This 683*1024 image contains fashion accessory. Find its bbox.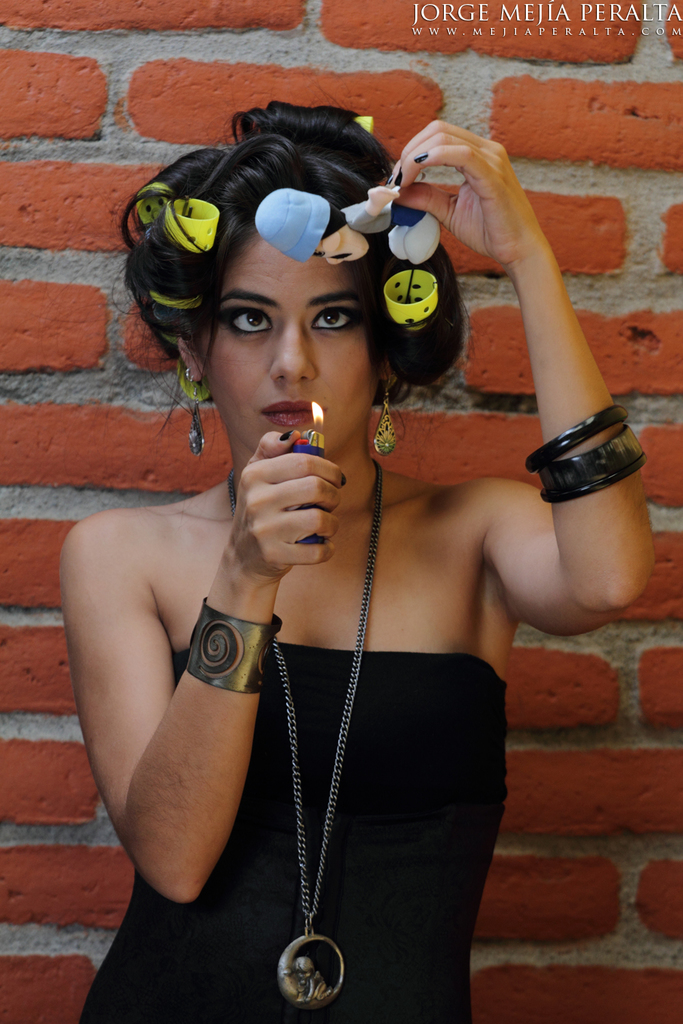
l=136, t=182, r=176, b=238.
